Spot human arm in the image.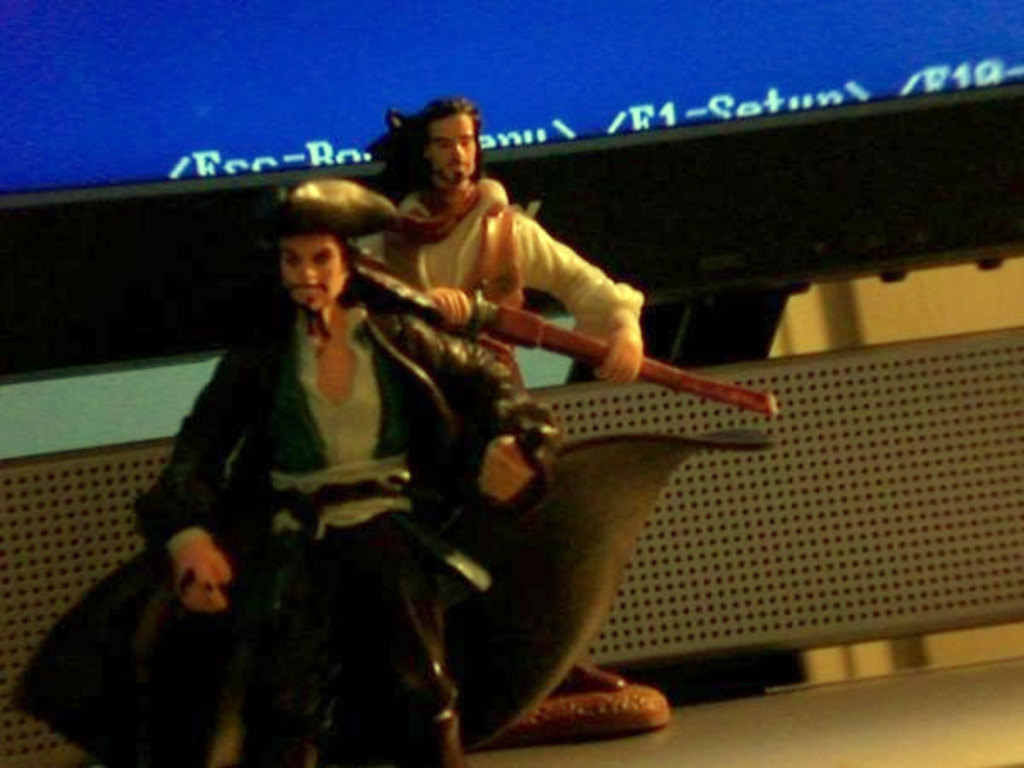
human arm found at crop(512, 215, 647, 384).
